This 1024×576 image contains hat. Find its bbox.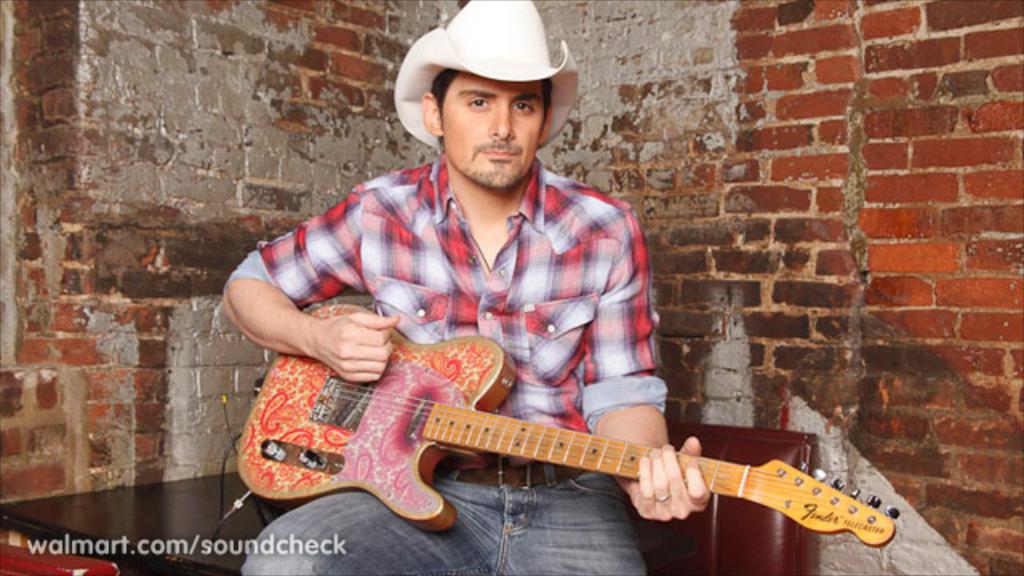
390/0/581/154.
